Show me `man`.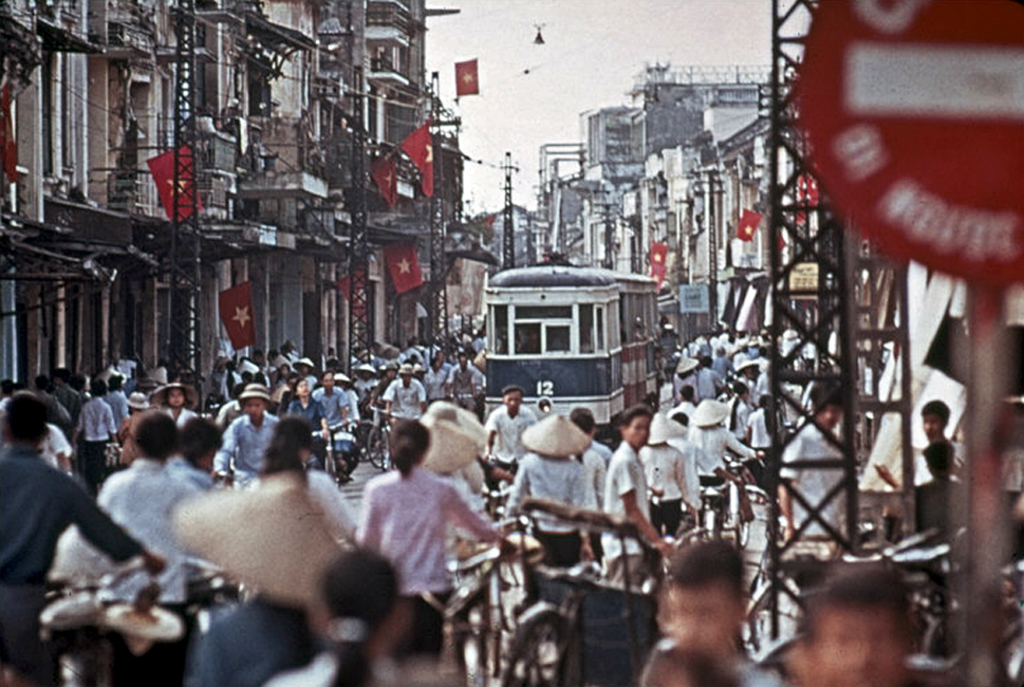
`man` is here: <region>0, 390, 171, 681</region>.
